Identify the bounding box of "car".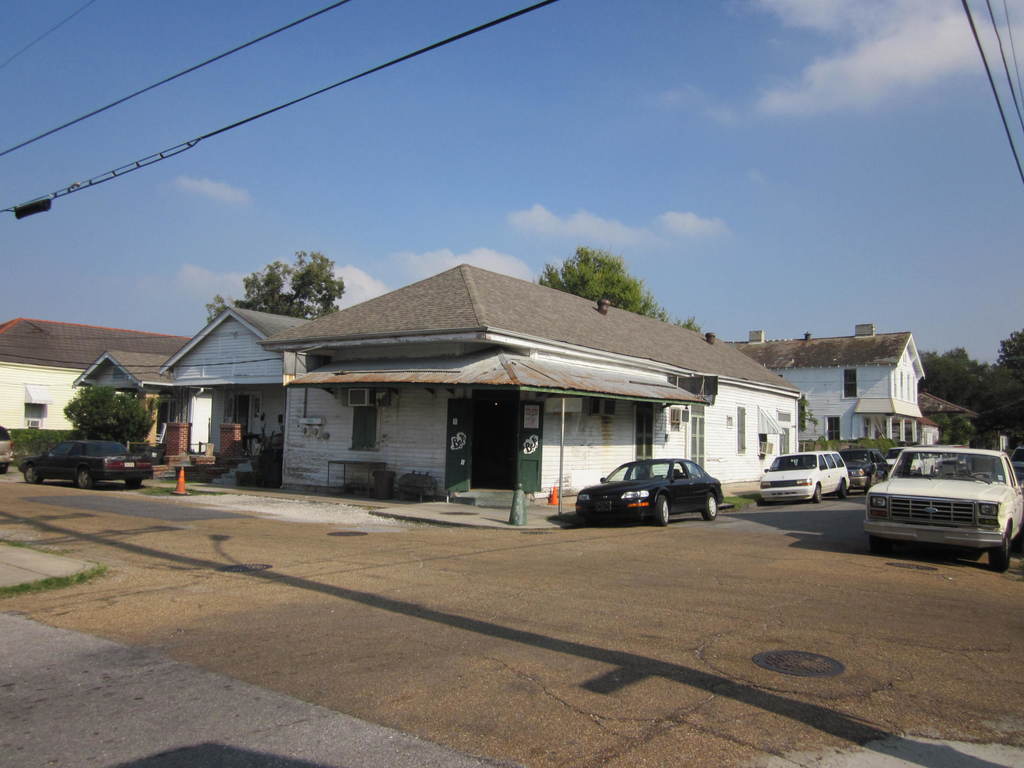
bbox(575, 458, 725, 526).
